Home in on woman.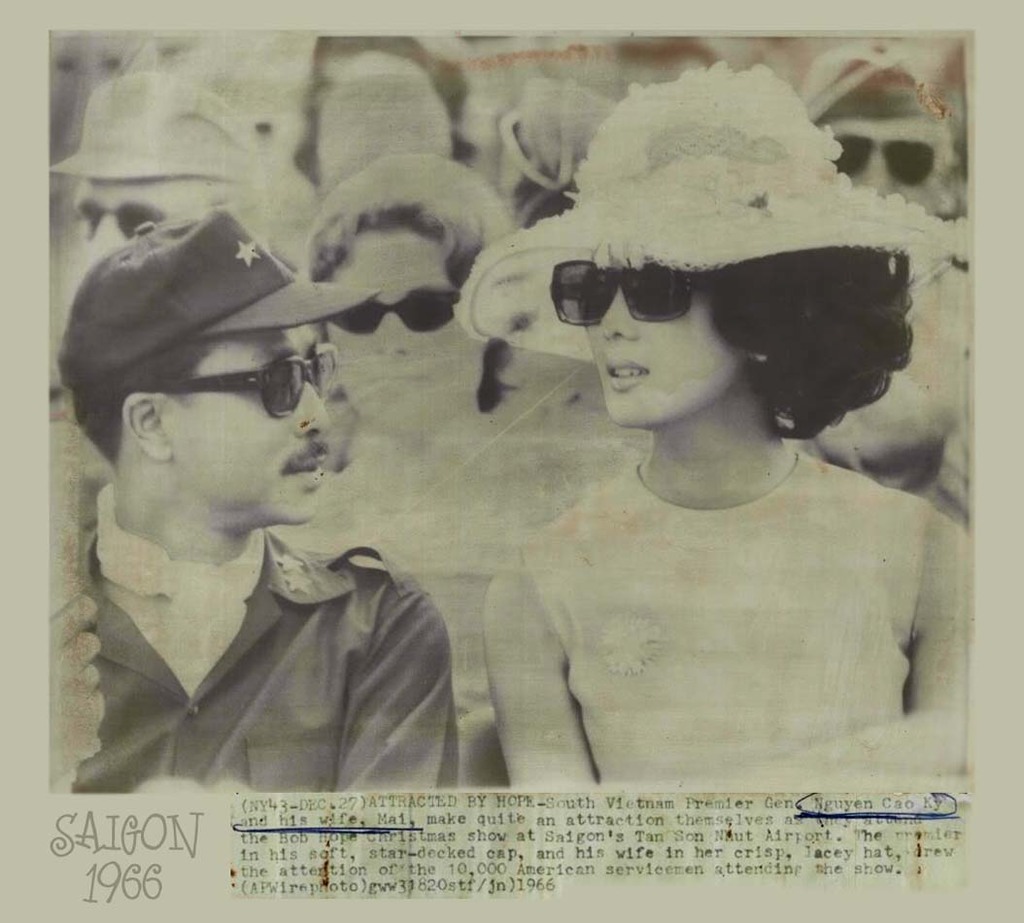
Homed in at <bbox>293, 151, 669, 743</bbox>.
